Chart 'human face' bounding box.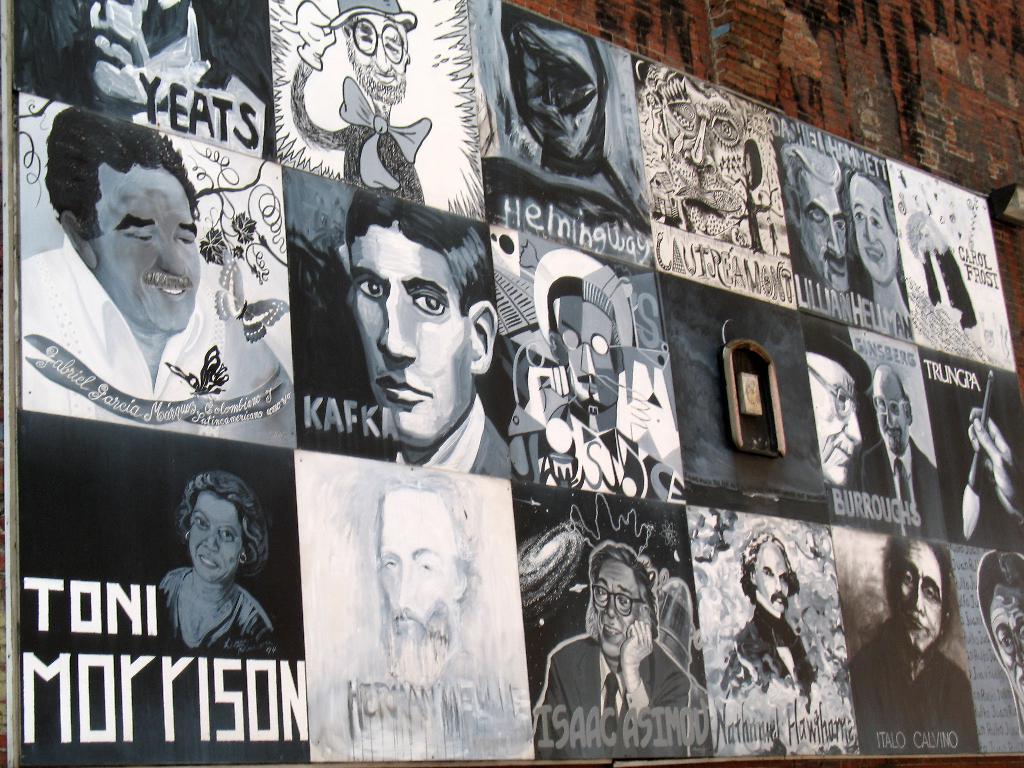
Charted: <region>895, 540, 932, 648</region>.
